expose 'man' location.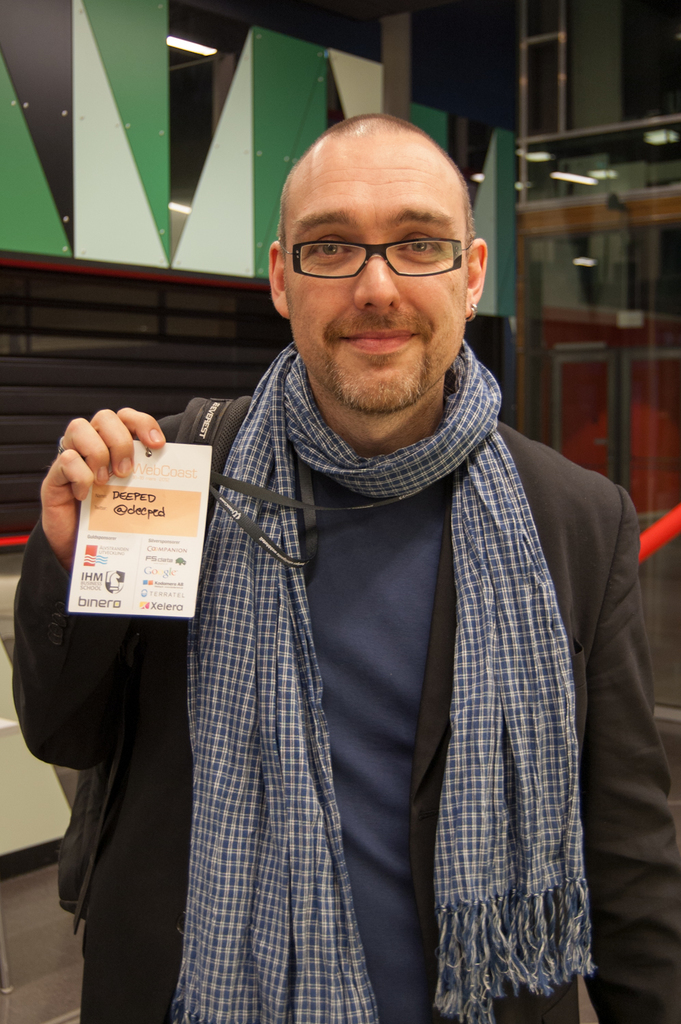
Exposed at locate(7, 113, 680, 1023).
